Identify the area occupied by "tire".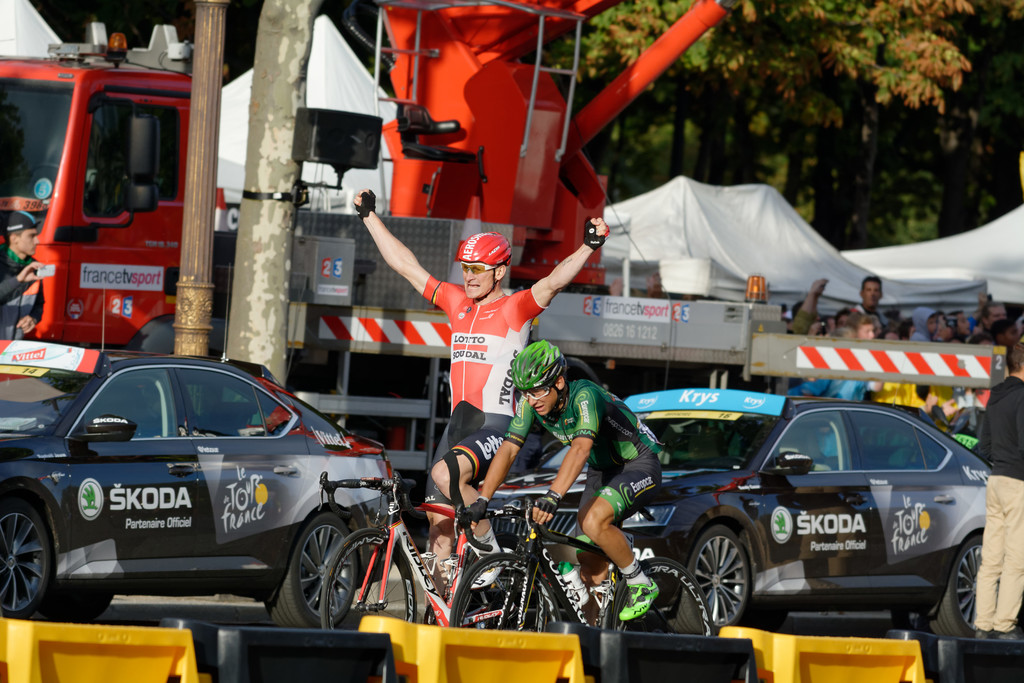
Area: (126,318,242,361).
